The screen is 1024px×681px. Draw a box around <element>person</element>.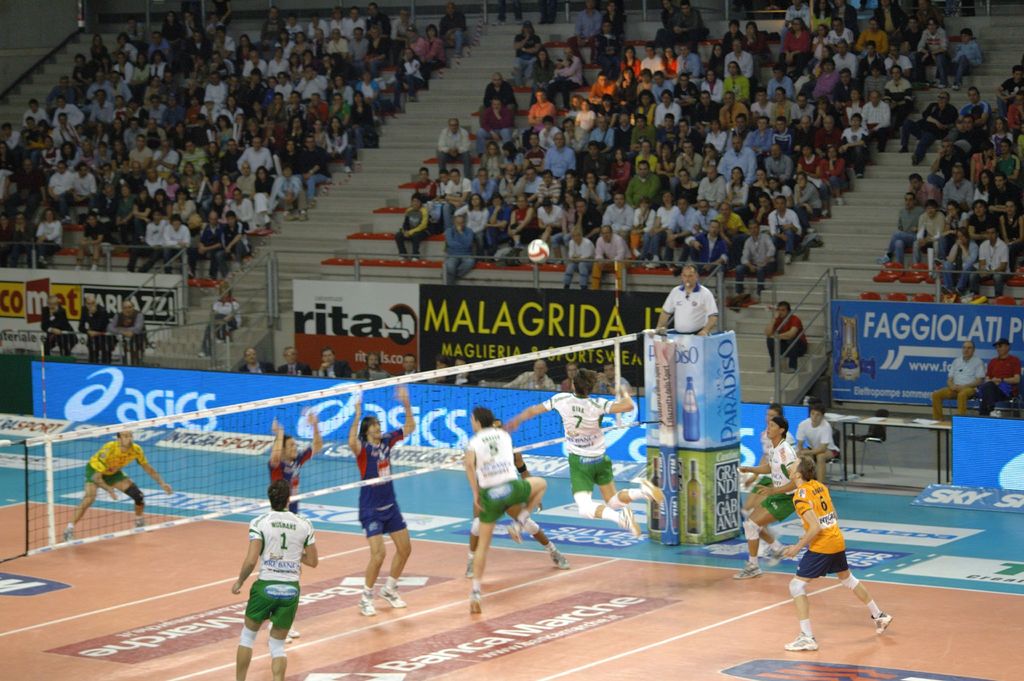
[x1=524, y1=87, x2=558, y2=149].
